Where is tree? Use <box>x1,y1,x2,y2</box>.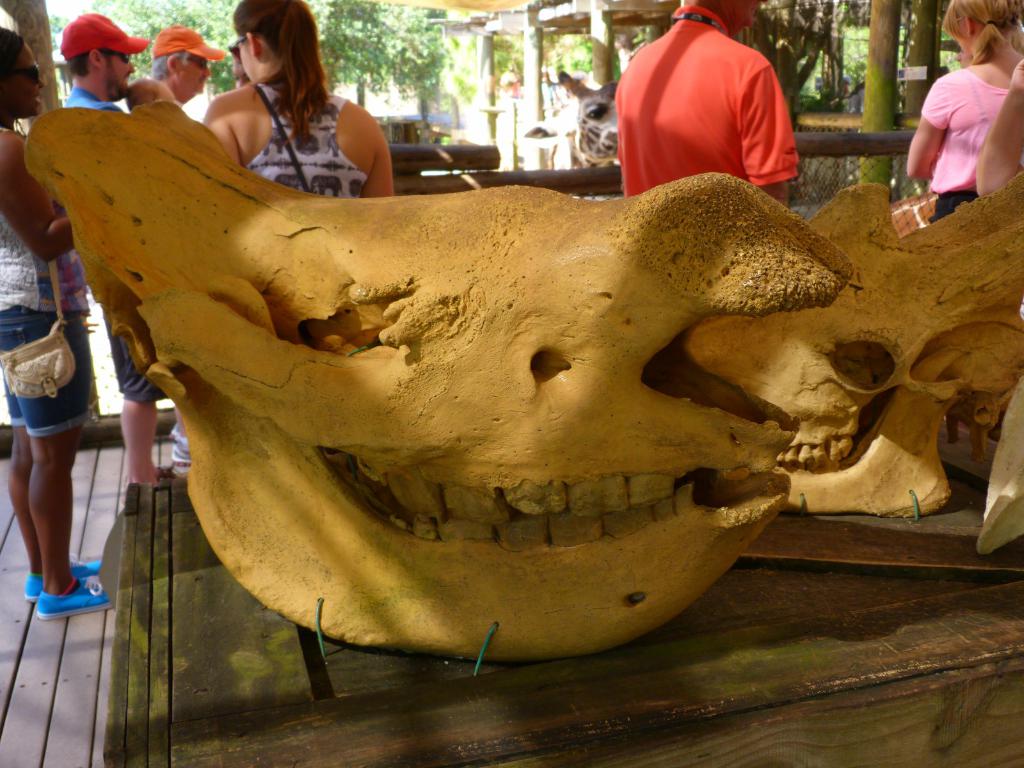
<box>318,0,404,109</box>.
